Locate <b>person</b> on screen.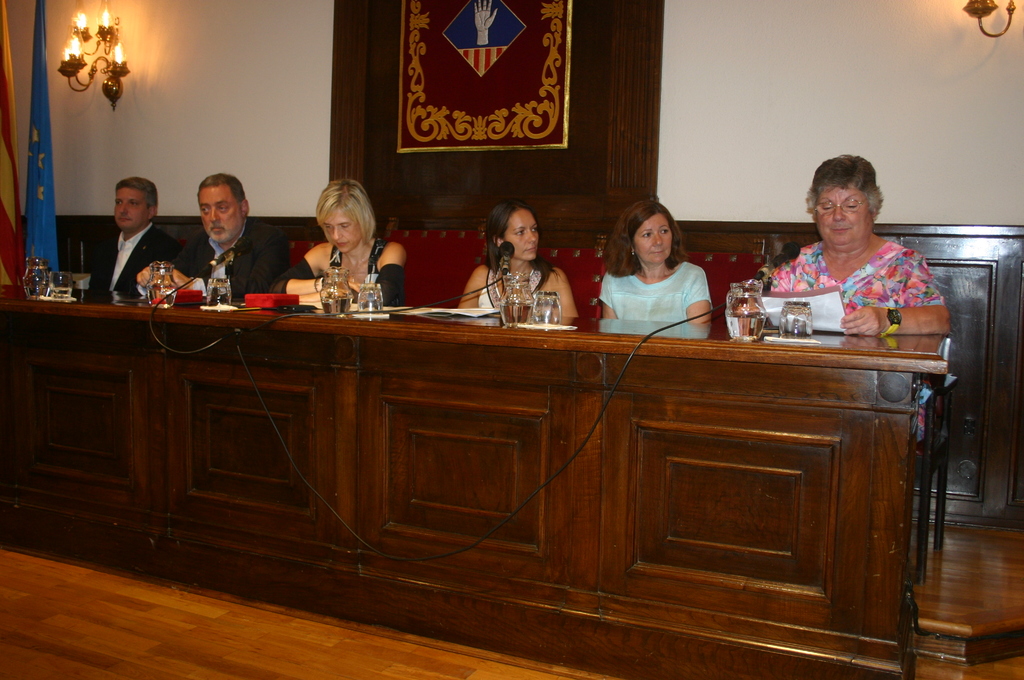
On screen at Rect(761, 152, 949, 335).
